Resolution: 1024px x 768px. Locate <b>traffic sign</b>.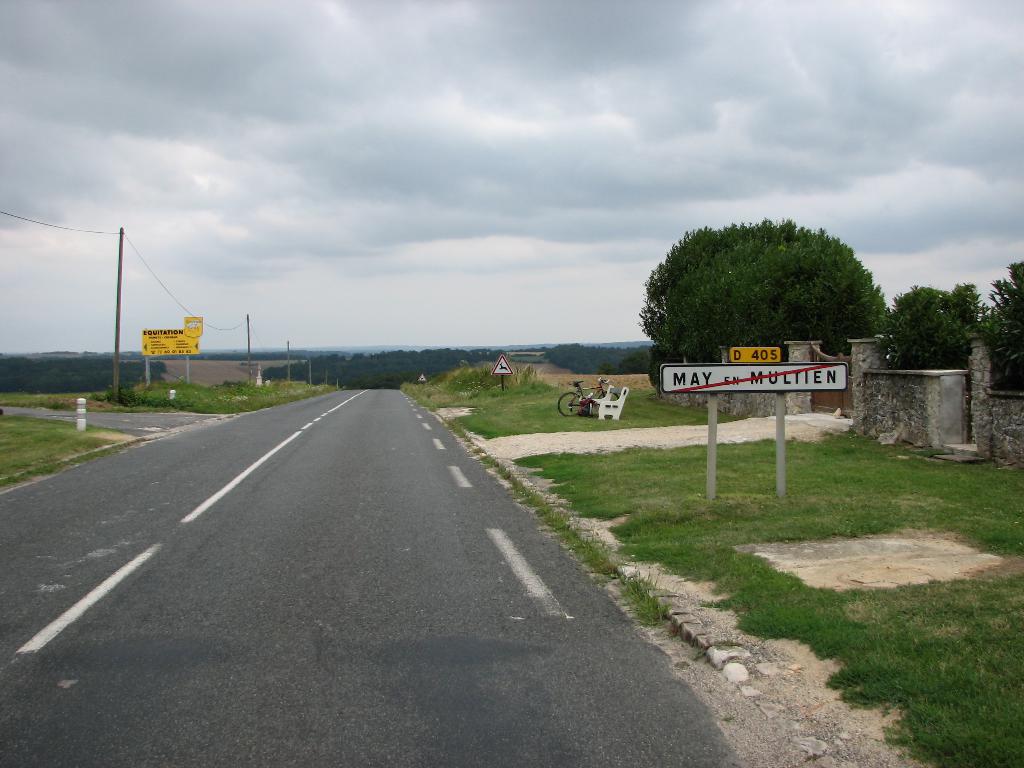
(x1=138, y1=325, x2=199, y2=356).
